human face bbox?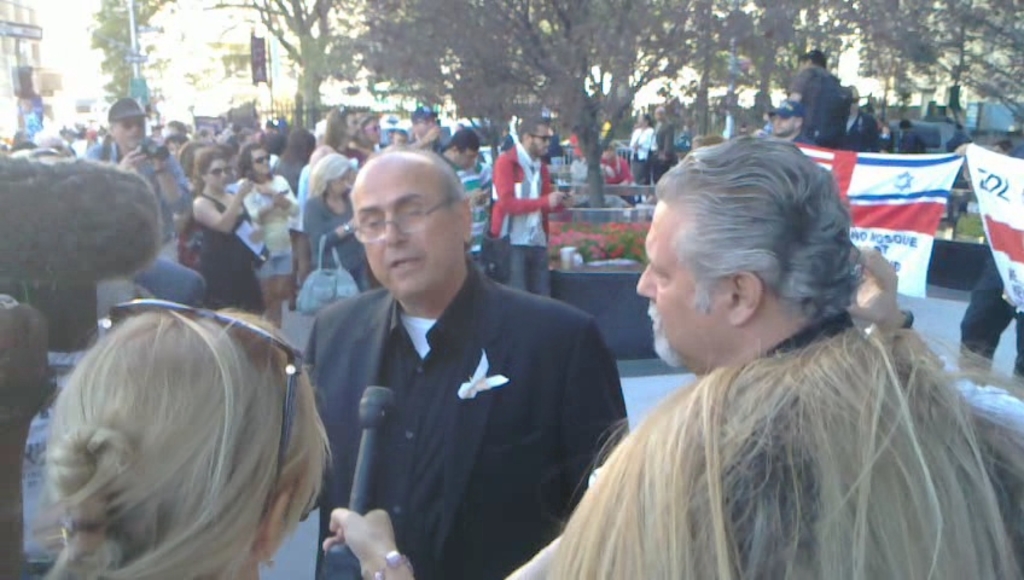
(left=633, top=195, right=727, bottom=367)
